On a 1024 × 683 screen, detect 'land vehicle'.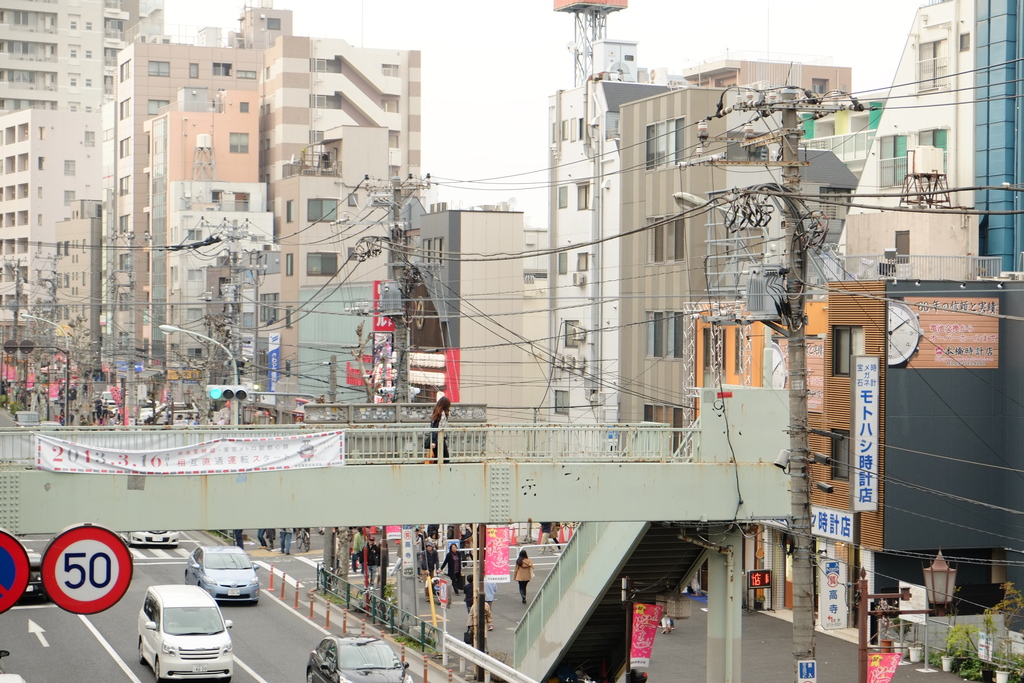
(131, 577, 237, 682).
